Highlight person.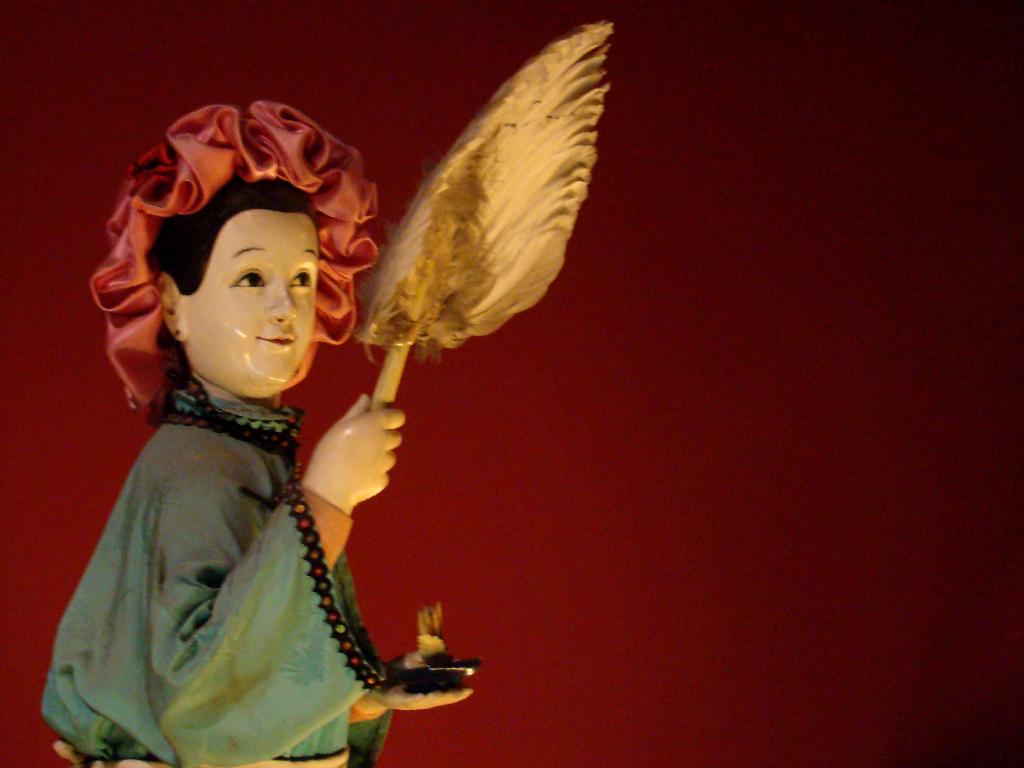
Highlighted region: x1=37 y1=13 x2=611 y2=767.
